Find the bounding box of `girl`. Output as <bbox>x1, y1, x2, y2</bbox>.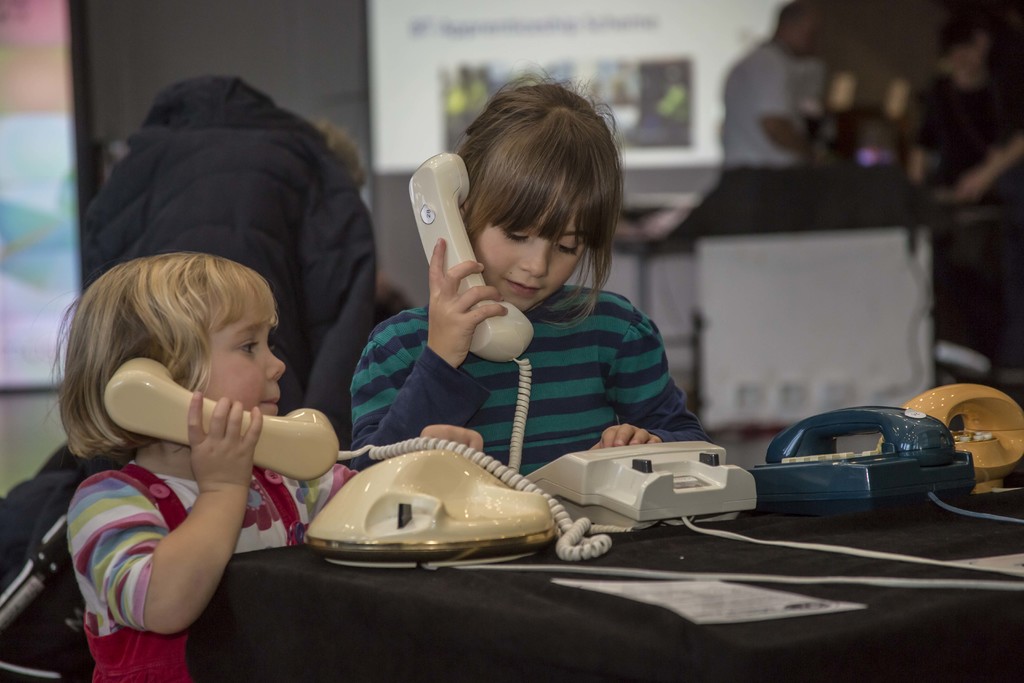
<bbox>356, 69, 708, 479</bbox>.
